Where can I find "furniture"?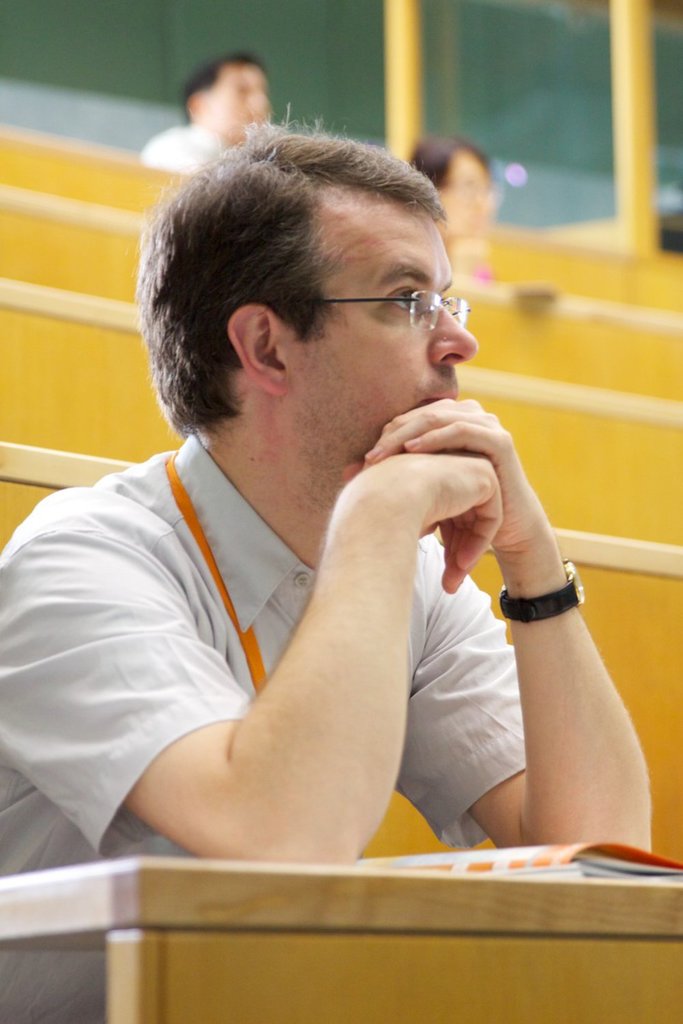
You can find it at (left=0, top=119, right=682, bottom=311).
